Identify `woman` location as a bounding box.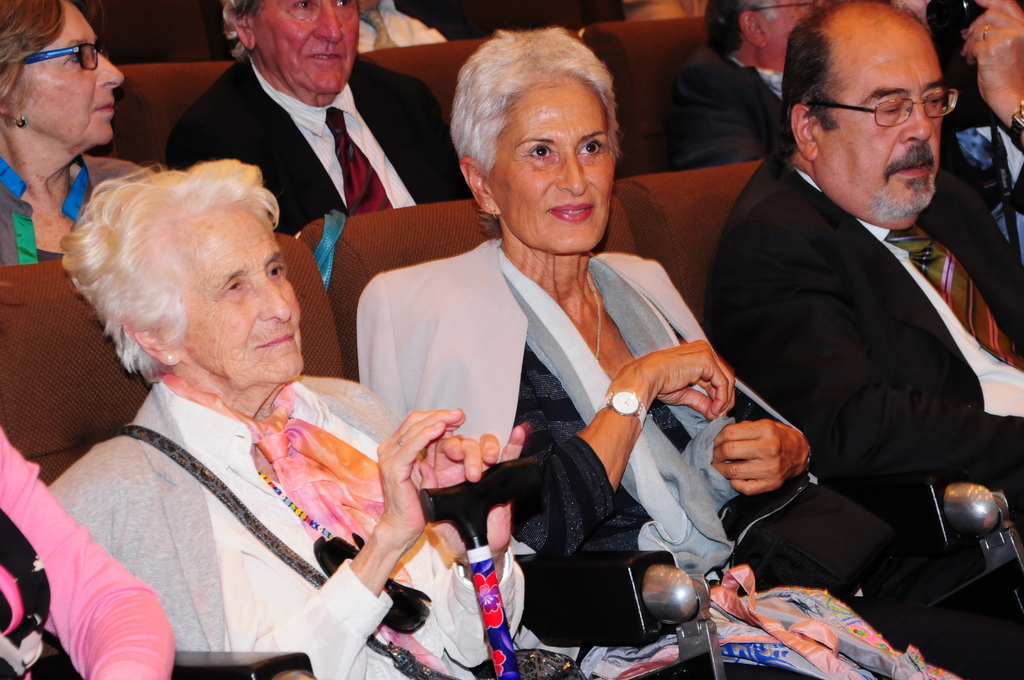
352/22/947/679.
